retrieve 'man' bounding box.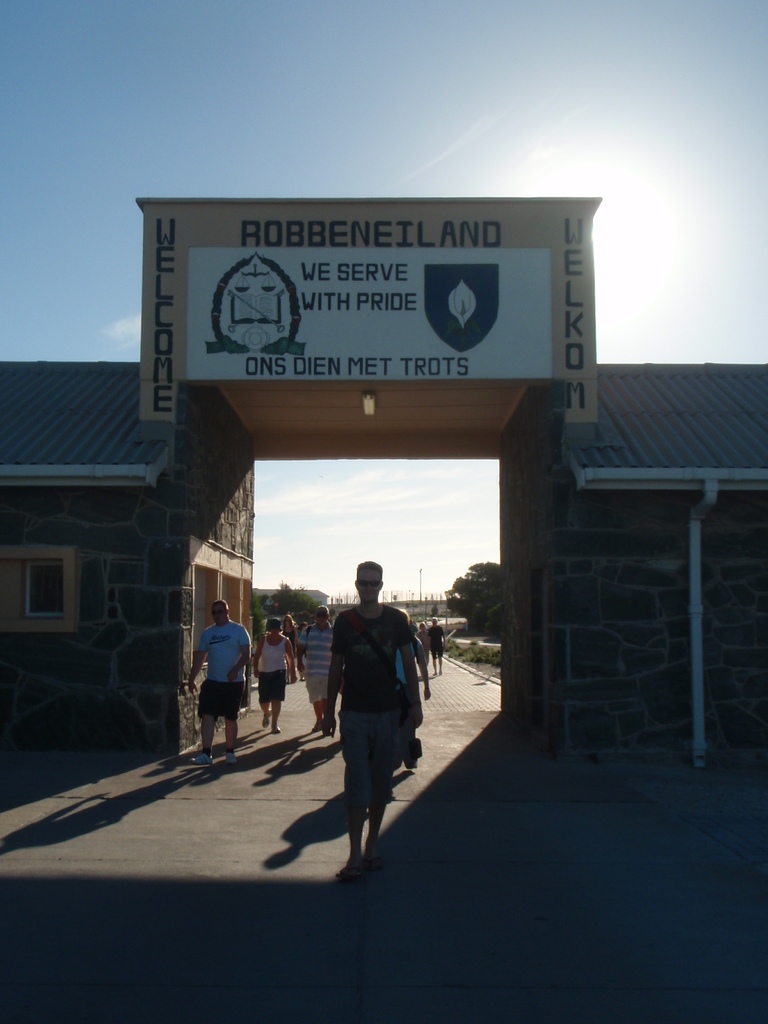
Bounding box: locate(315, 561, 429, 858).
